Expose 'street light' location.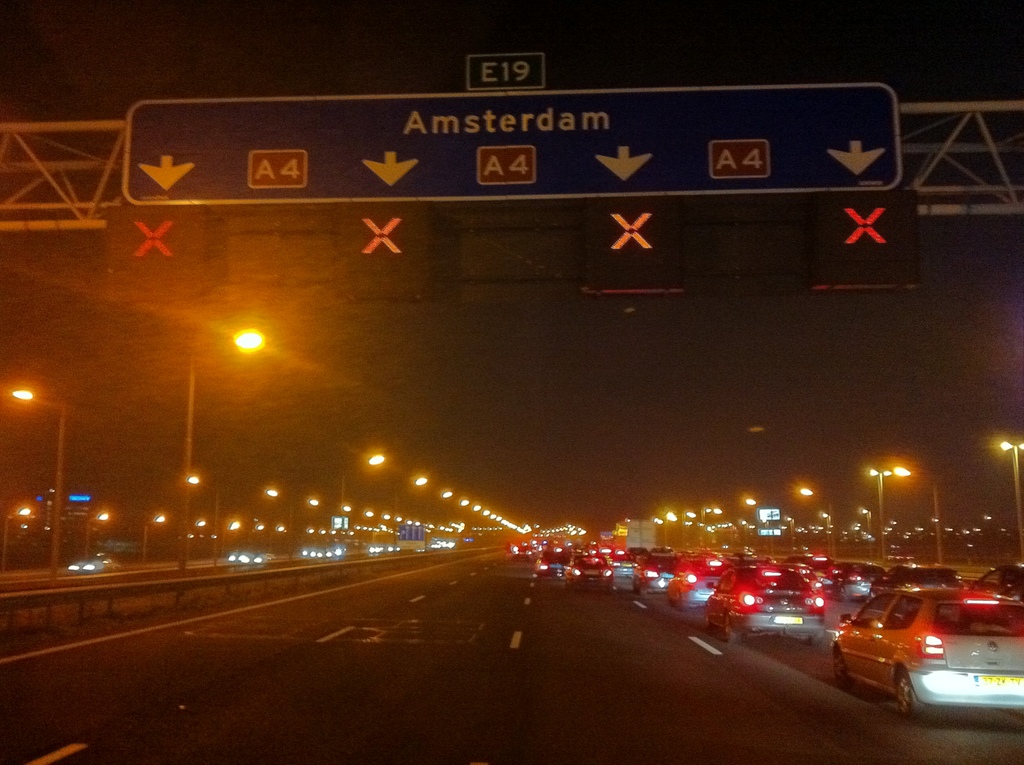
Exposed at x1=869, y1=465, x2=890, y2=567.
